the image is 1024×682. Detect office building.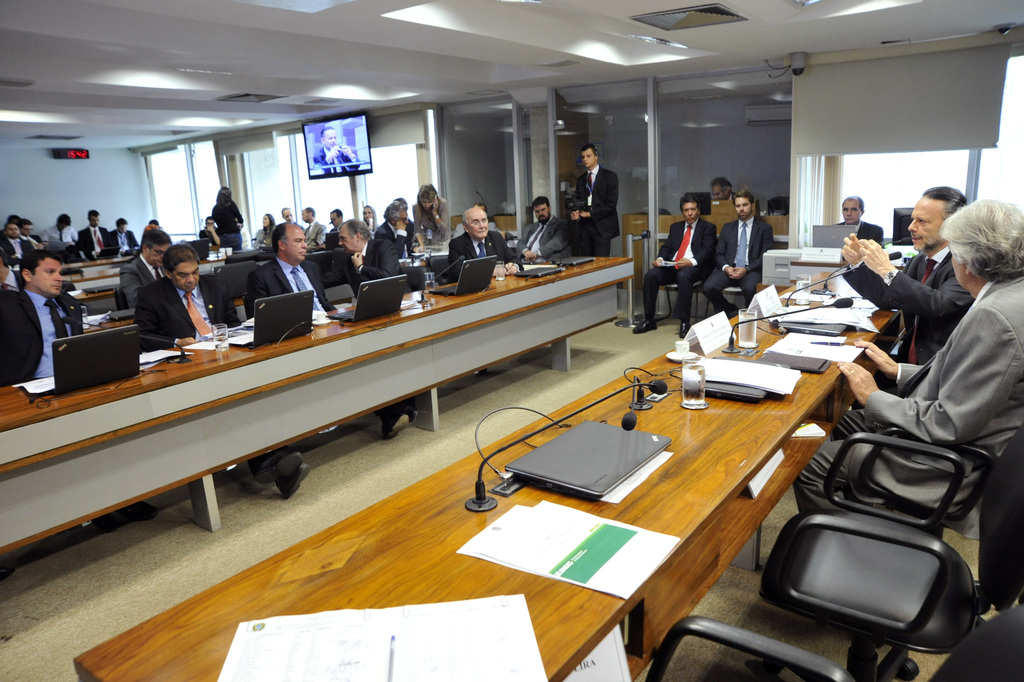
Detection: BBox(0, 0, 1023, 680).
